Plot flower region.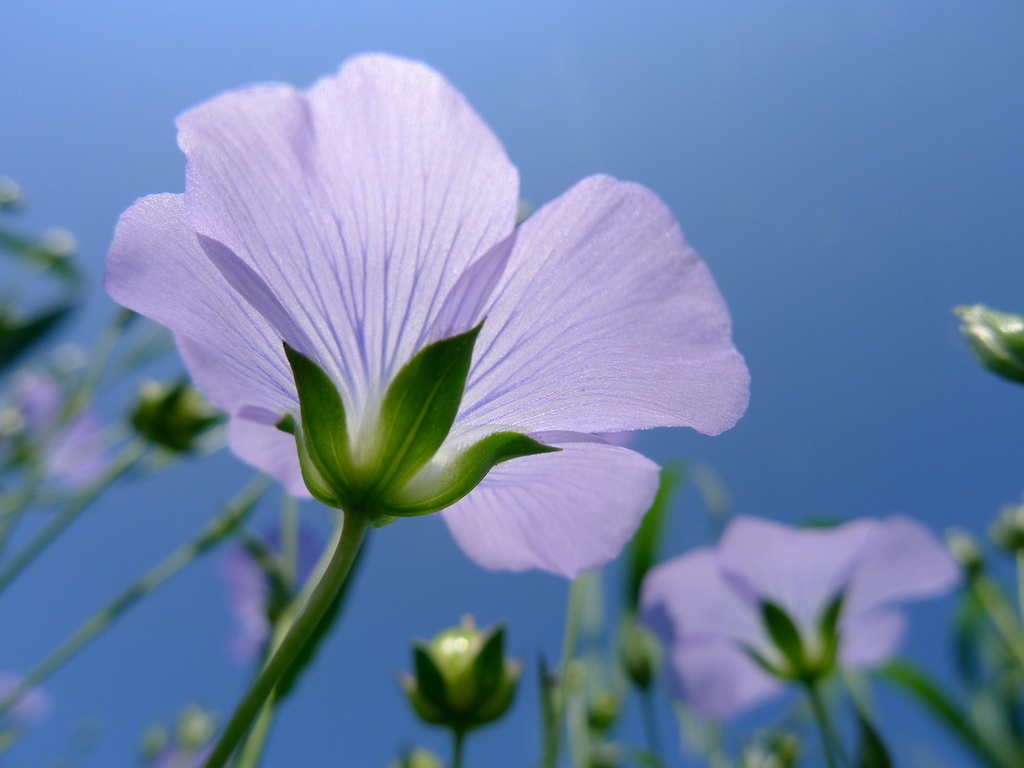
Plotted at rect(630, 521, 961, 719).
